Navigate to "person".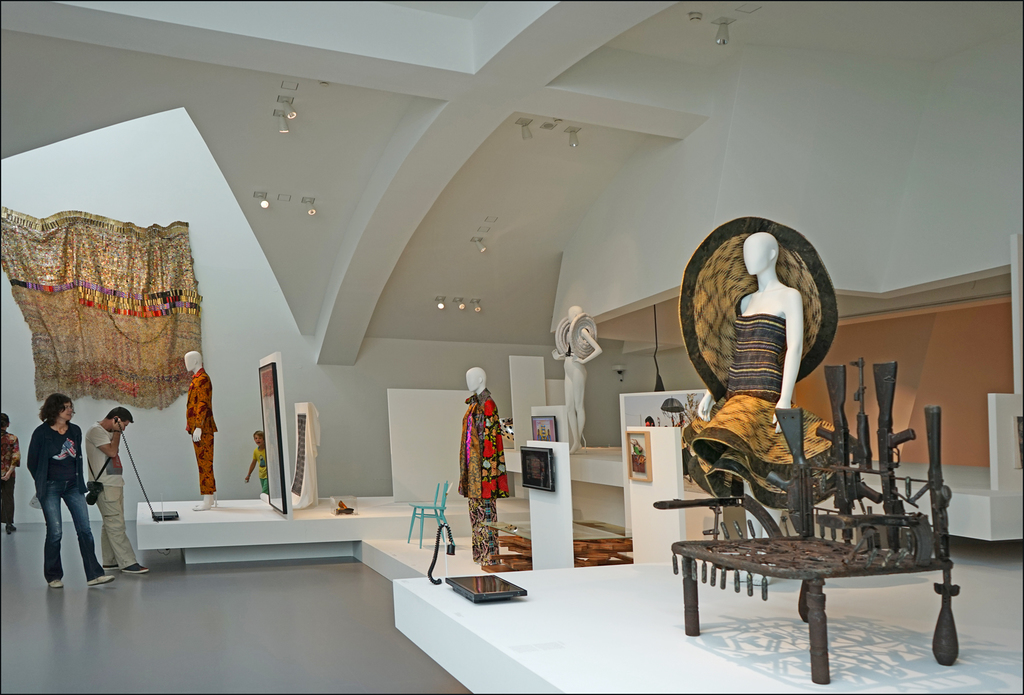
Navigation target: box(0, 407, 29, 536).
